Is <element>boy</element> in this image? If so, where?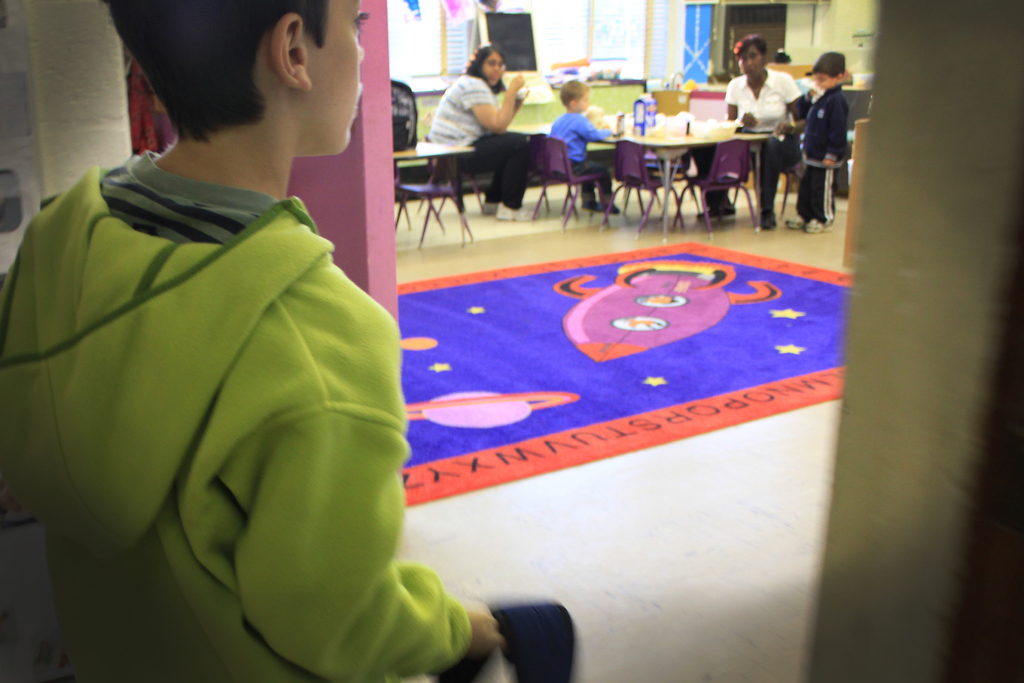
Yes, at box=[545, 78, 624, 216].
